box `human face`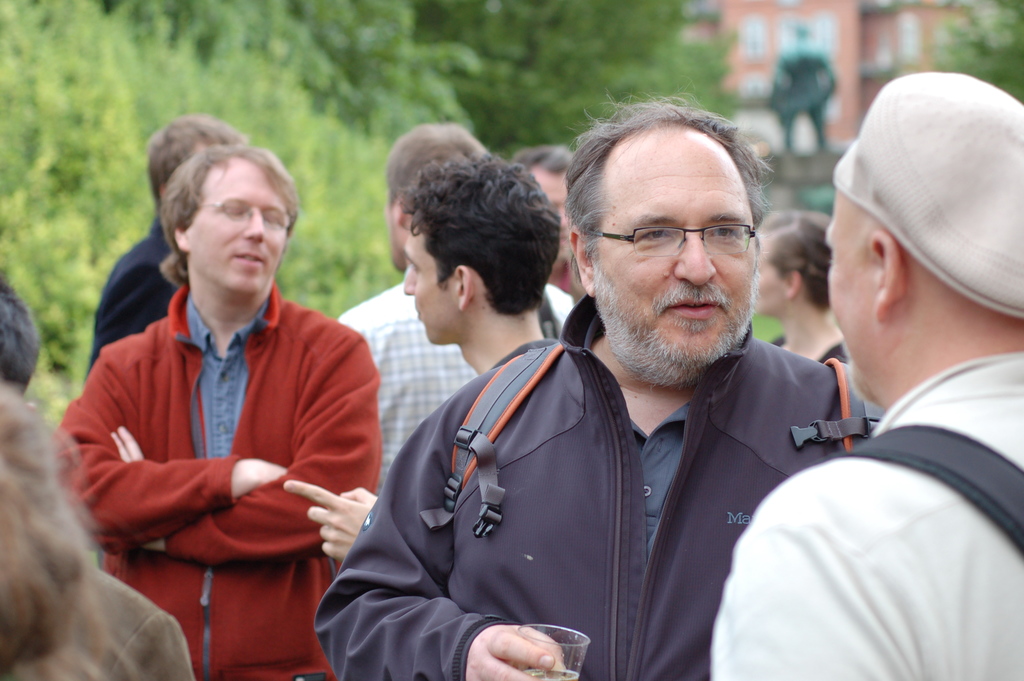
[595,124,758,365]
